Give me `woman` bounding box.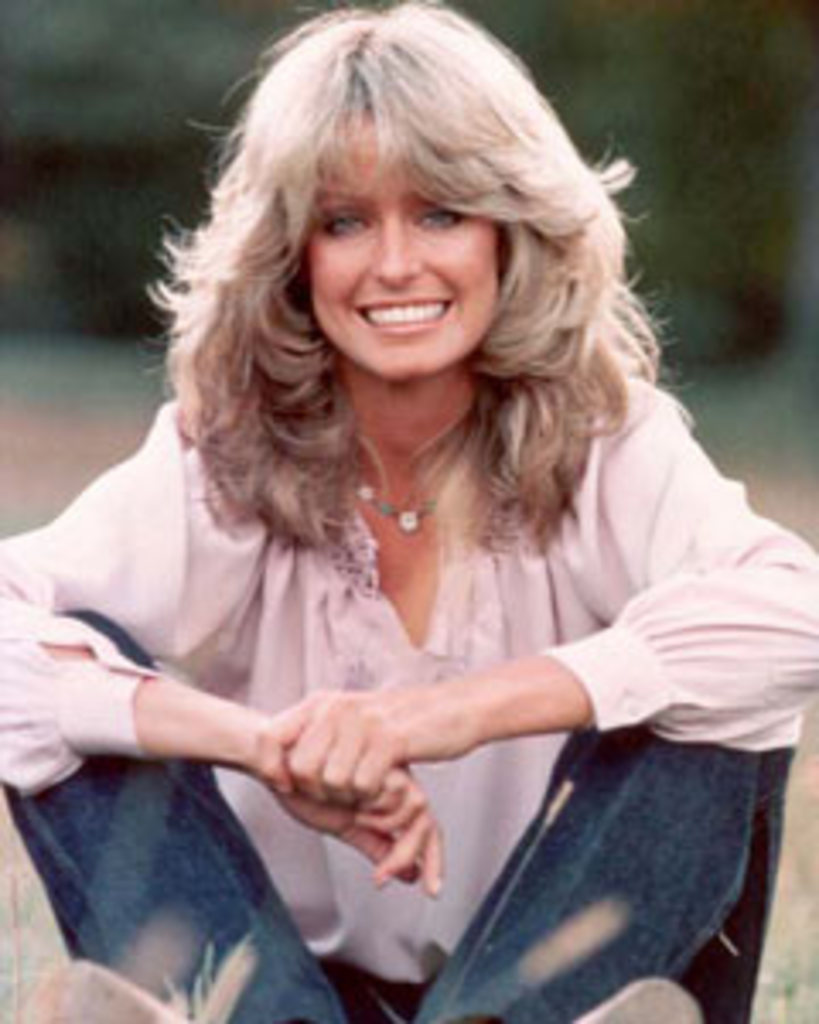
region(14, 31, 799, 1007).
